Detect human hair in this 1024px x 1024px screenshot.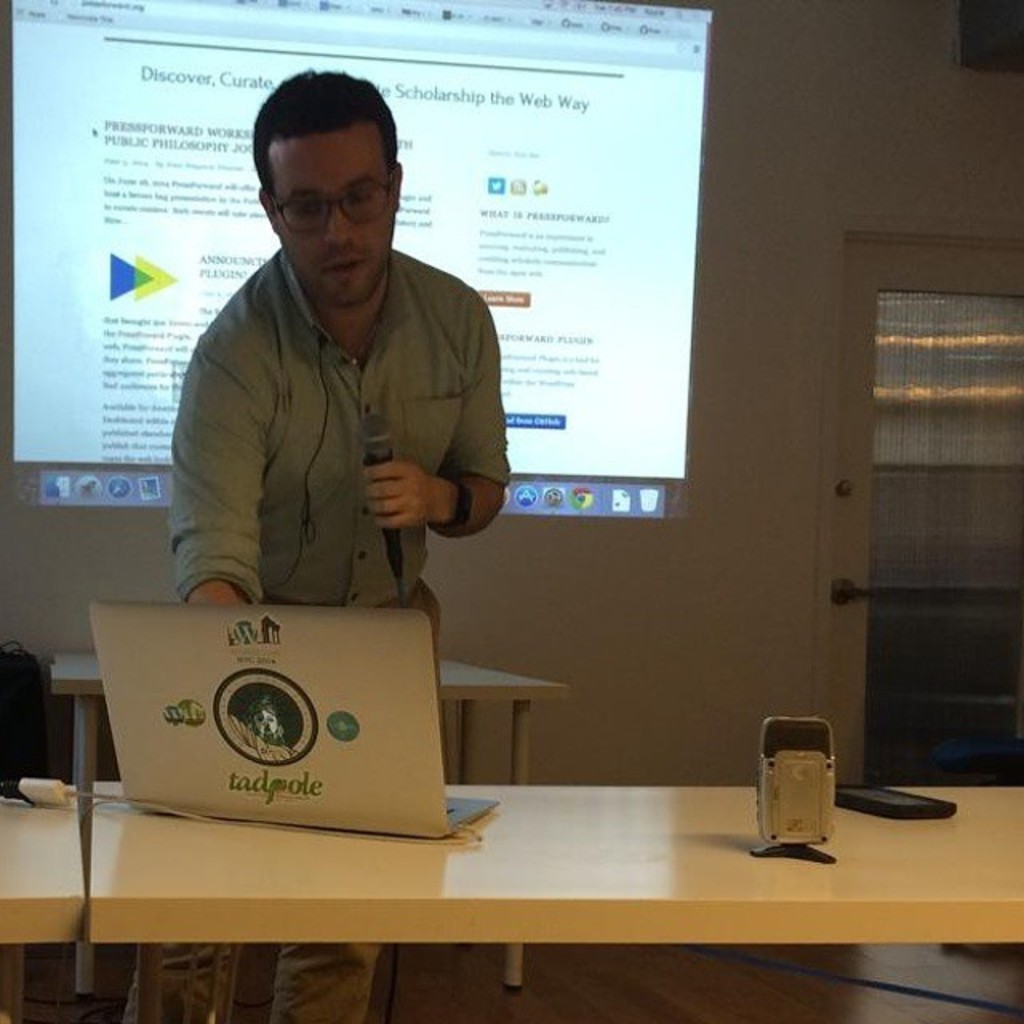
Detection: (left=243, top=698, right=285, bottom=752).
